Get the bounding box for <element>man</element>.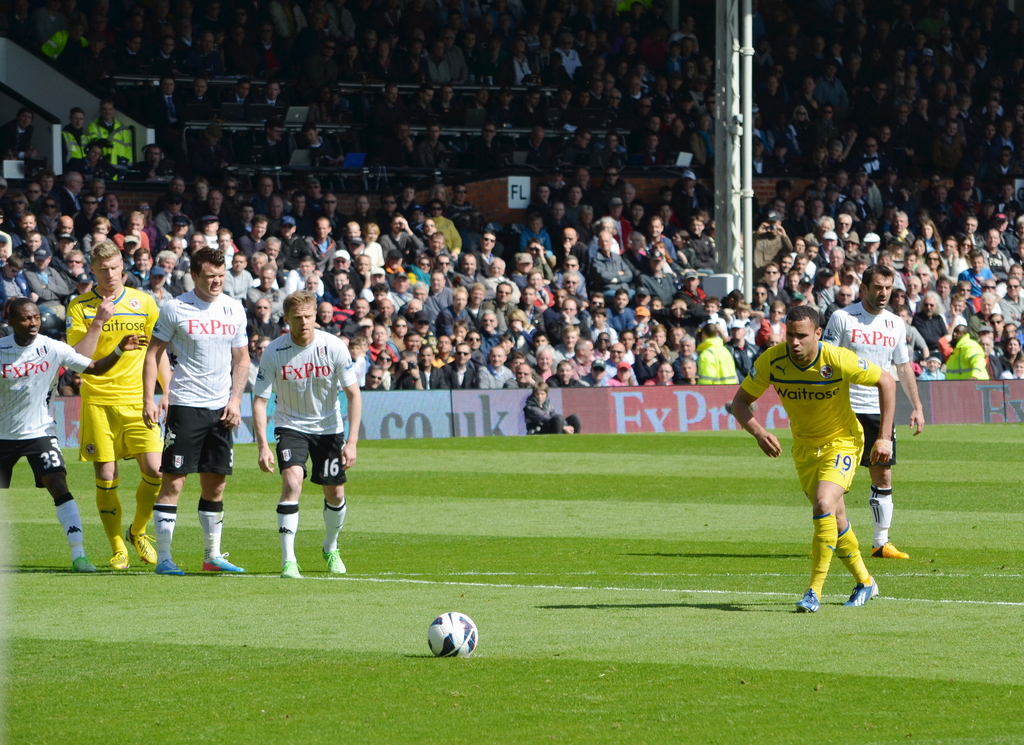
l=974, t=95, r=1005, b=132.
